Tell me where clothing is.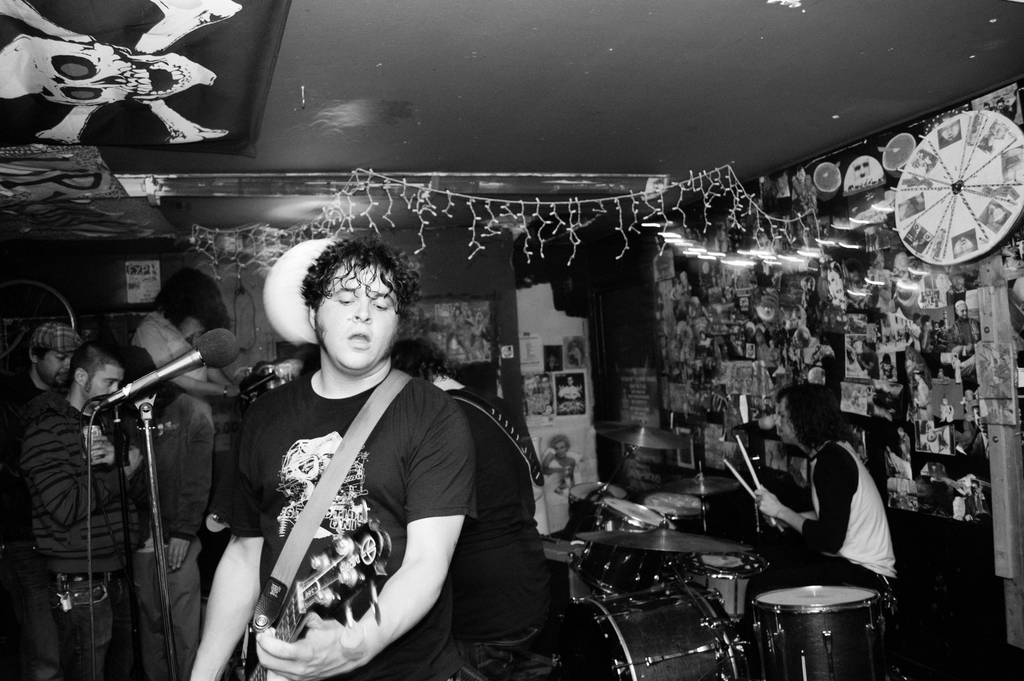
clothing is at 746/438/895/602.
